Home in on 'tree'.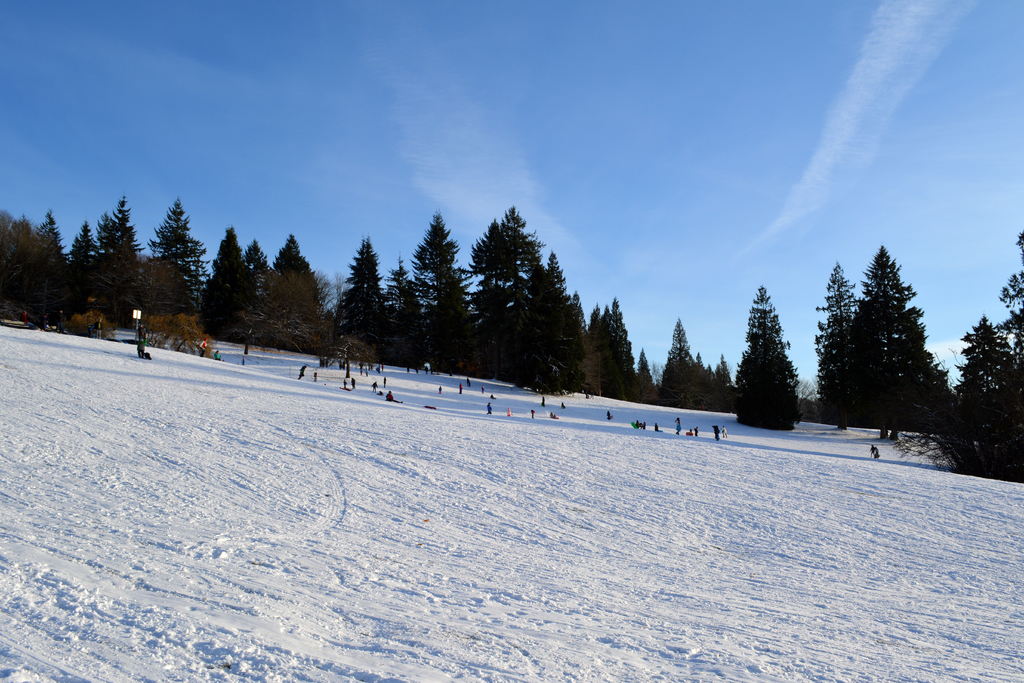
Homed in at 822 238 957 450.
